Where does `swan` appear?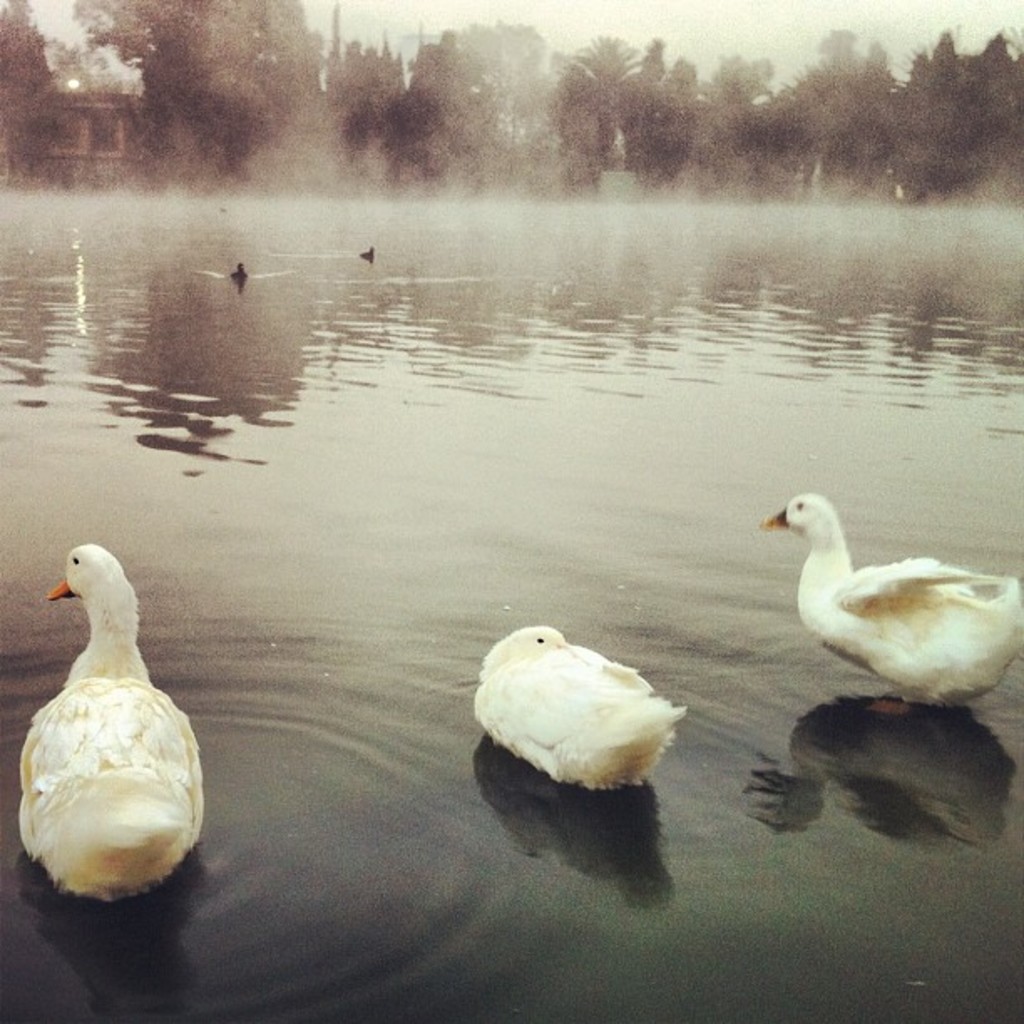
Appears at <region>771, 480, 1017, 711</region>.
